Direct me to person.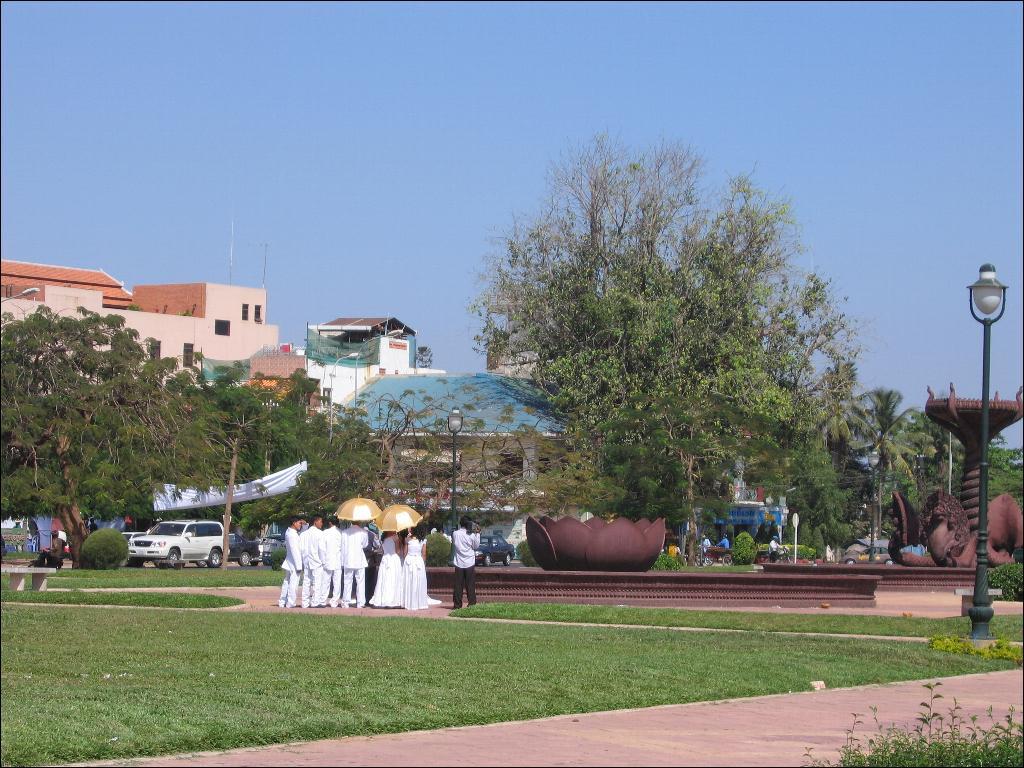
Direction: {"left": 698, "top": 536, "right": 709, "bottom": 564}.
